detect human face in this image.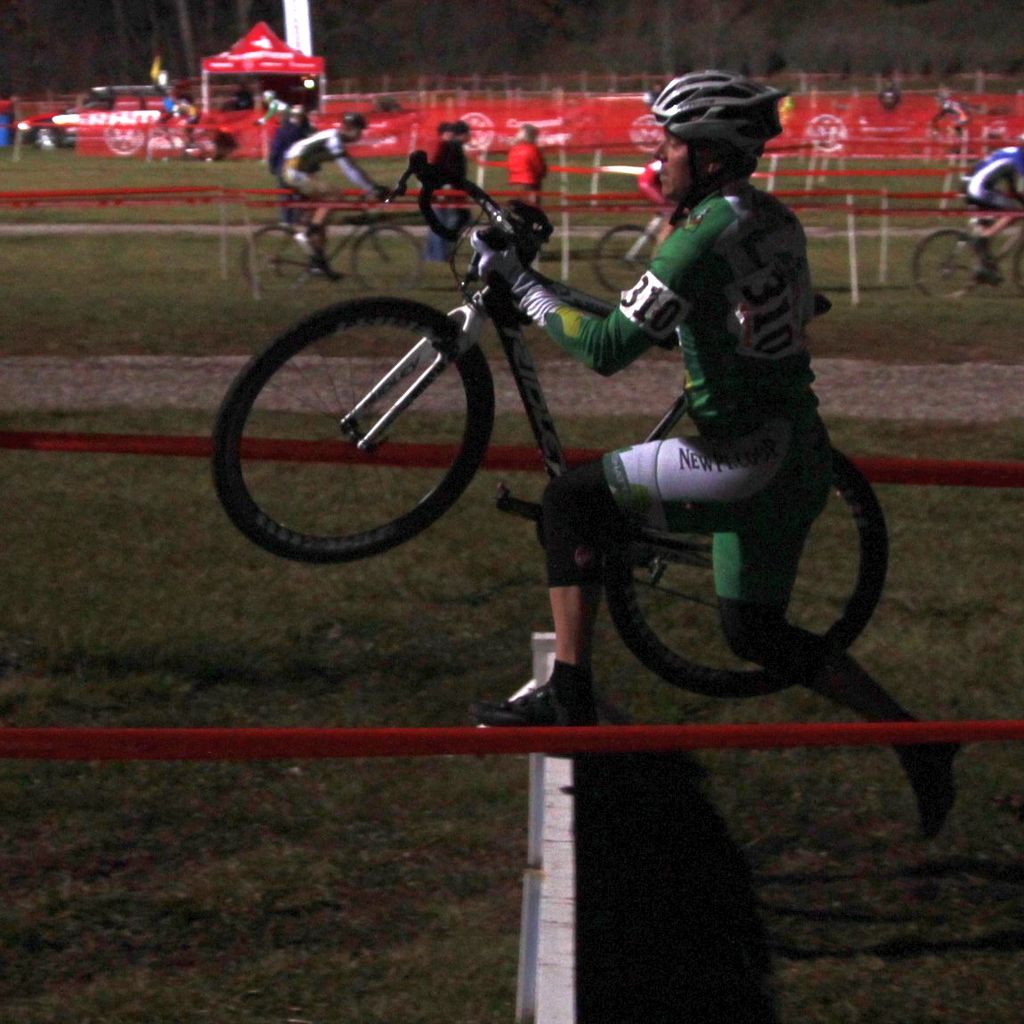
Detection: locate(651, 128, 703, 198).
